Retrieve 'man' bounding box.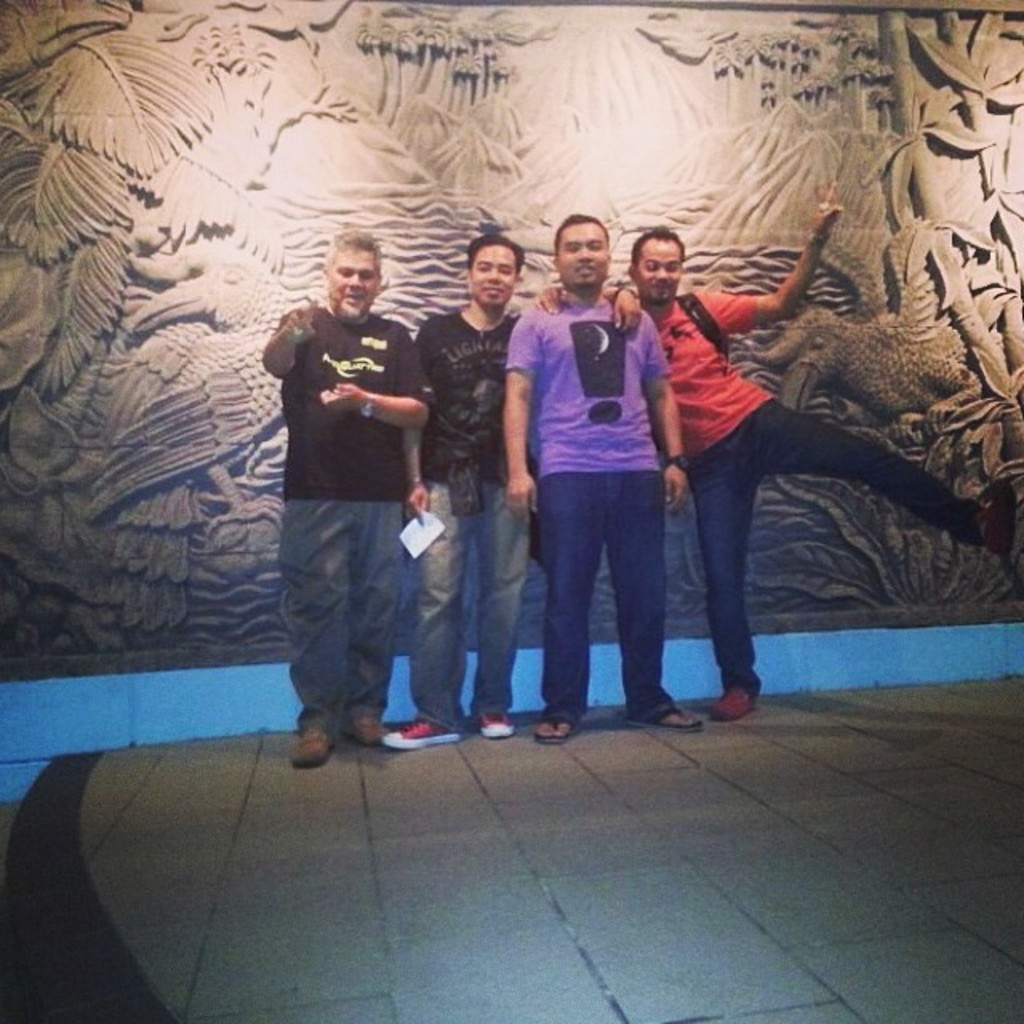
Bounding box: [left=504, top=214, right=691, bottom=744].
